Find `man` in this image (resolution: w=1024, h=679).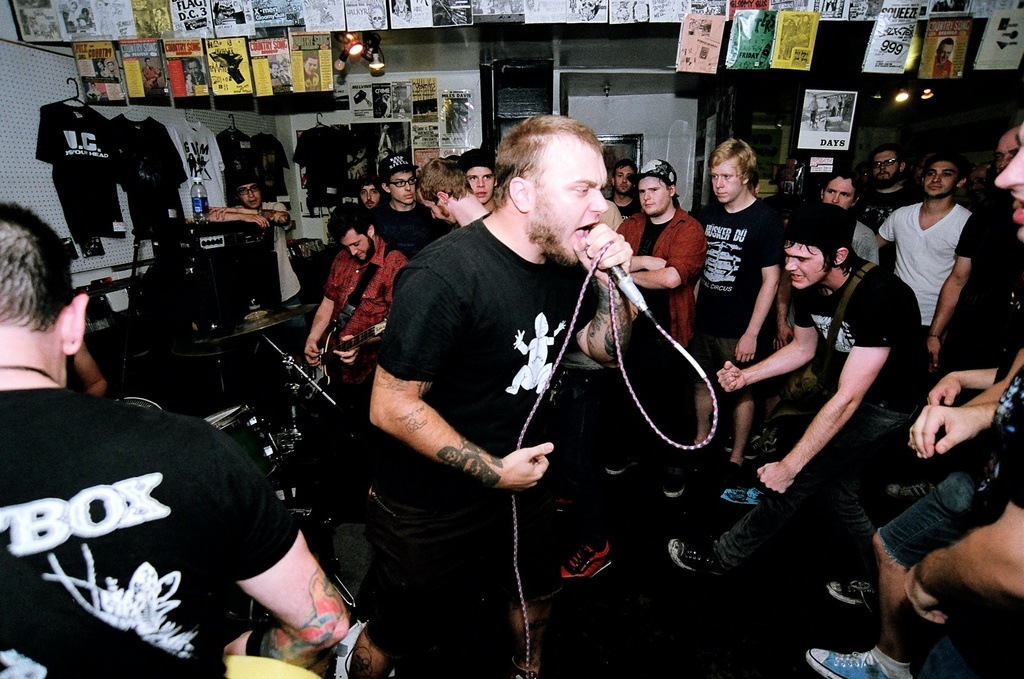
box=[454, 149, 510, 212].
